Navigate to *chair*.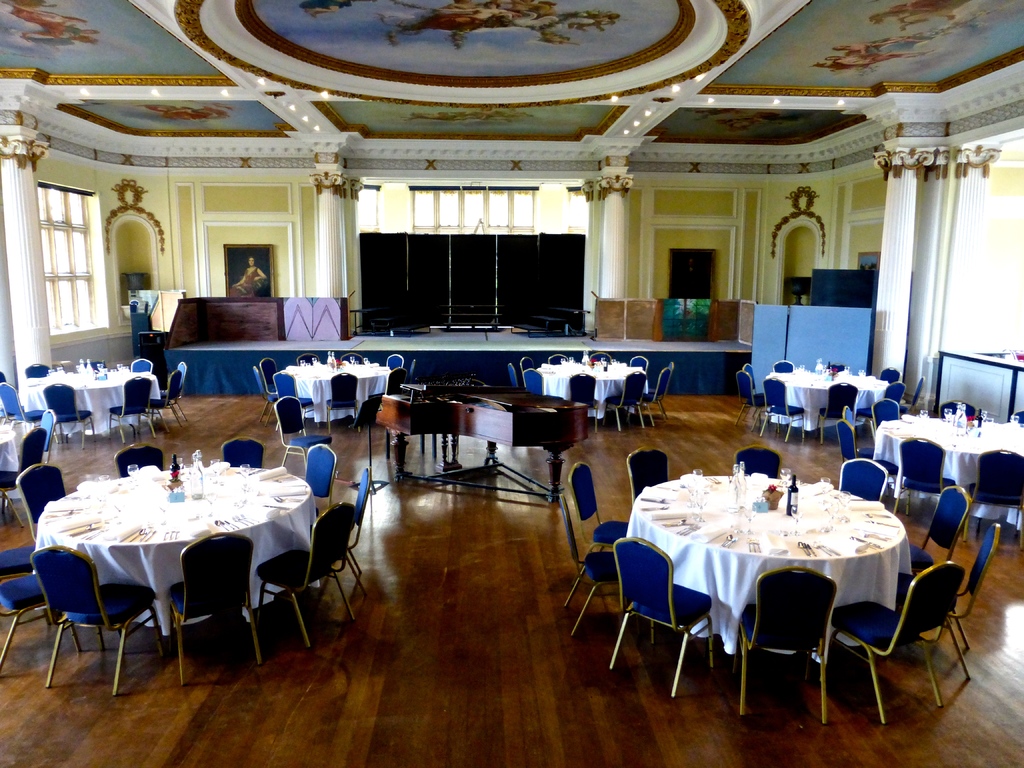
Navigation target: x1=310, y1=466, x2=367, y2=595.
